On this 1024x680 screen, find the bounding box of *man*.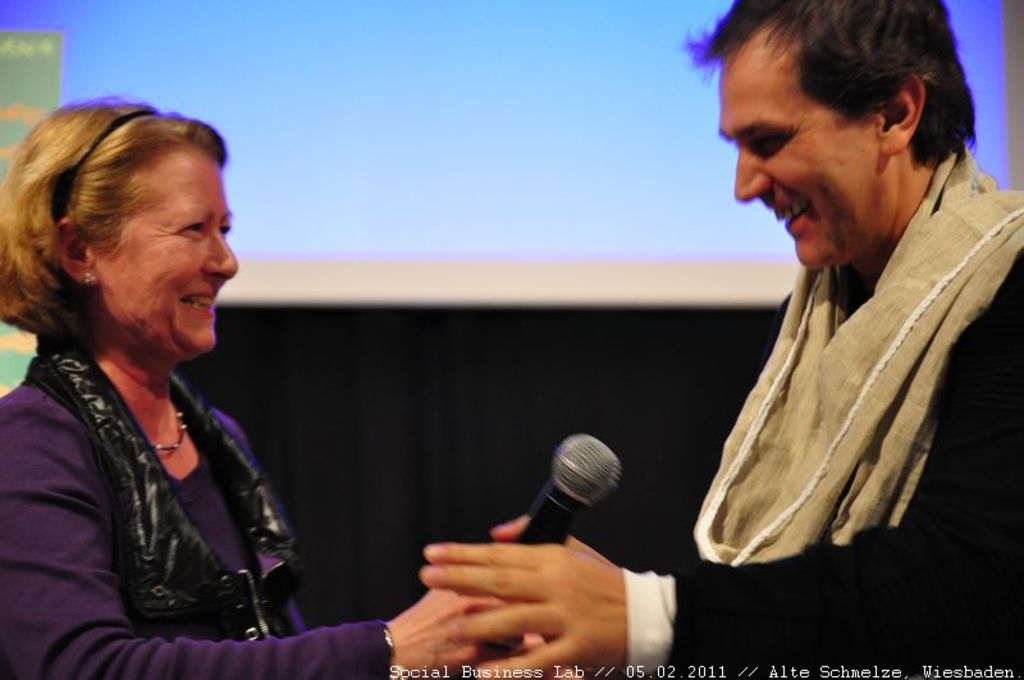
Bounding box: bbox(416, 0, 1023, 677).
